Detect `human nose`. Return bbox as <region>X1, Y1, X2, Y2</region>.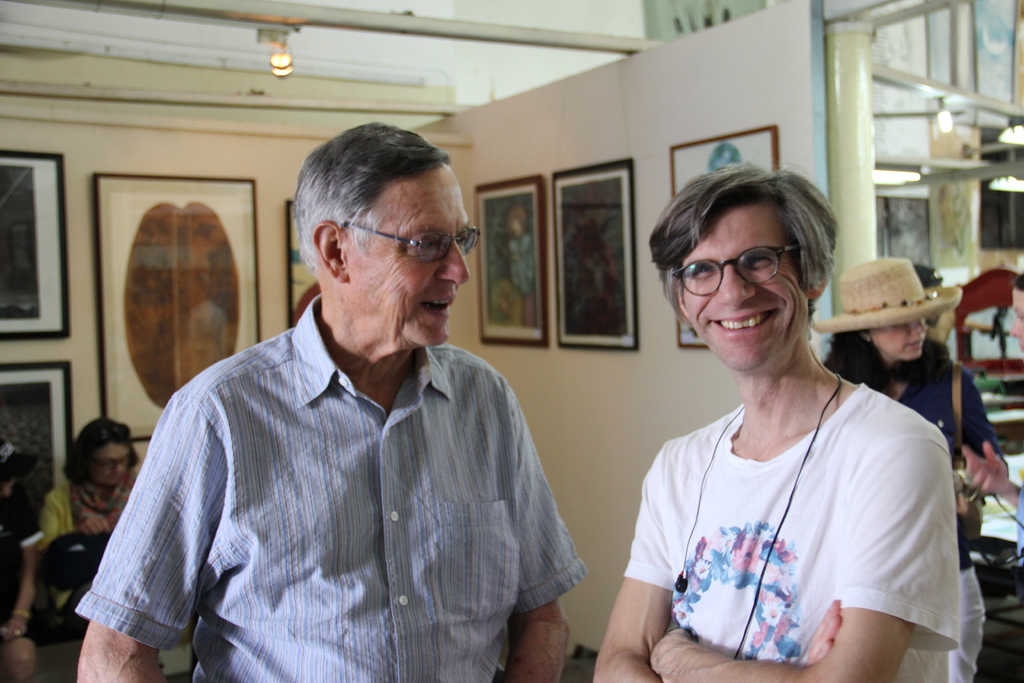
<region>713, 262, 758, 311</region>.
